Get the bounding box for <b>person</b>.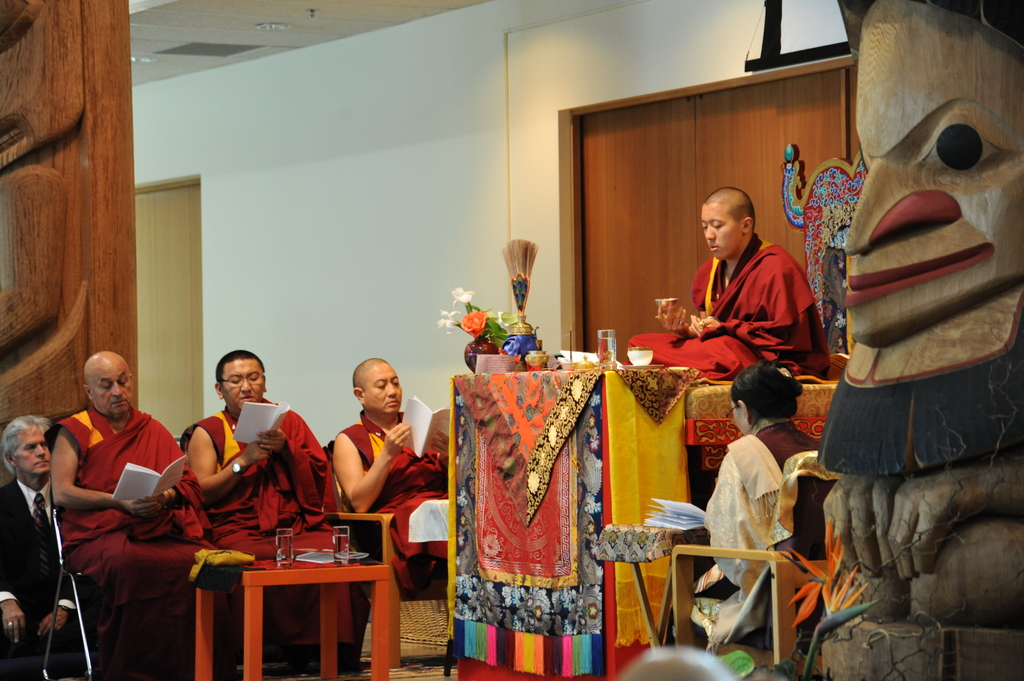
x1=170, y1=319, x2=347, y2=658.
